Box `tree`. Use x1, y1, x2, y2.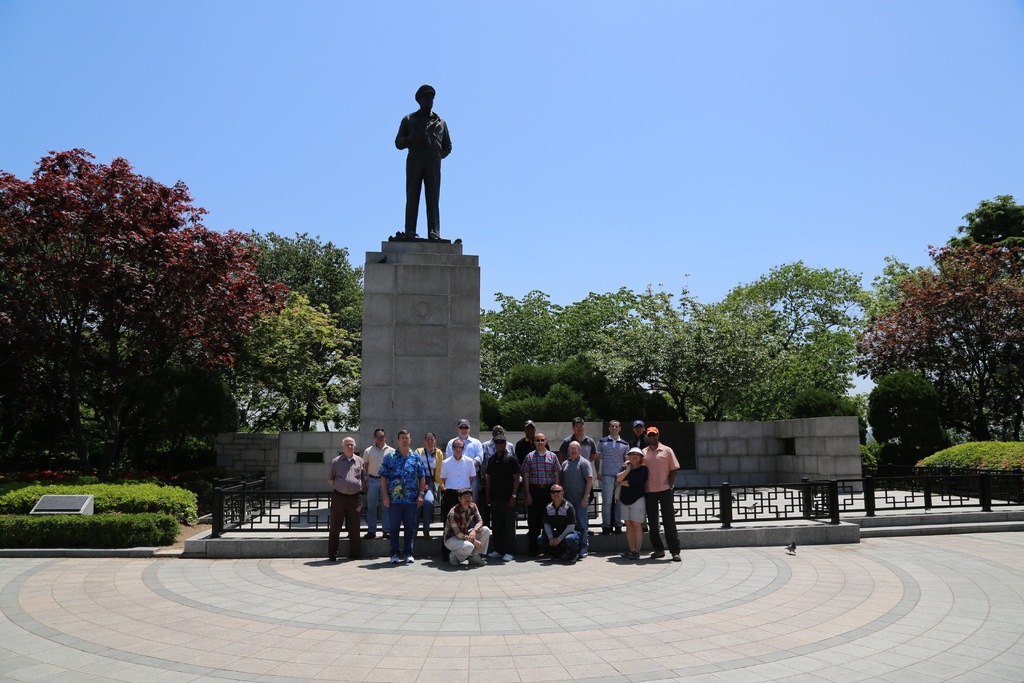
475, 282, 684, 399.
